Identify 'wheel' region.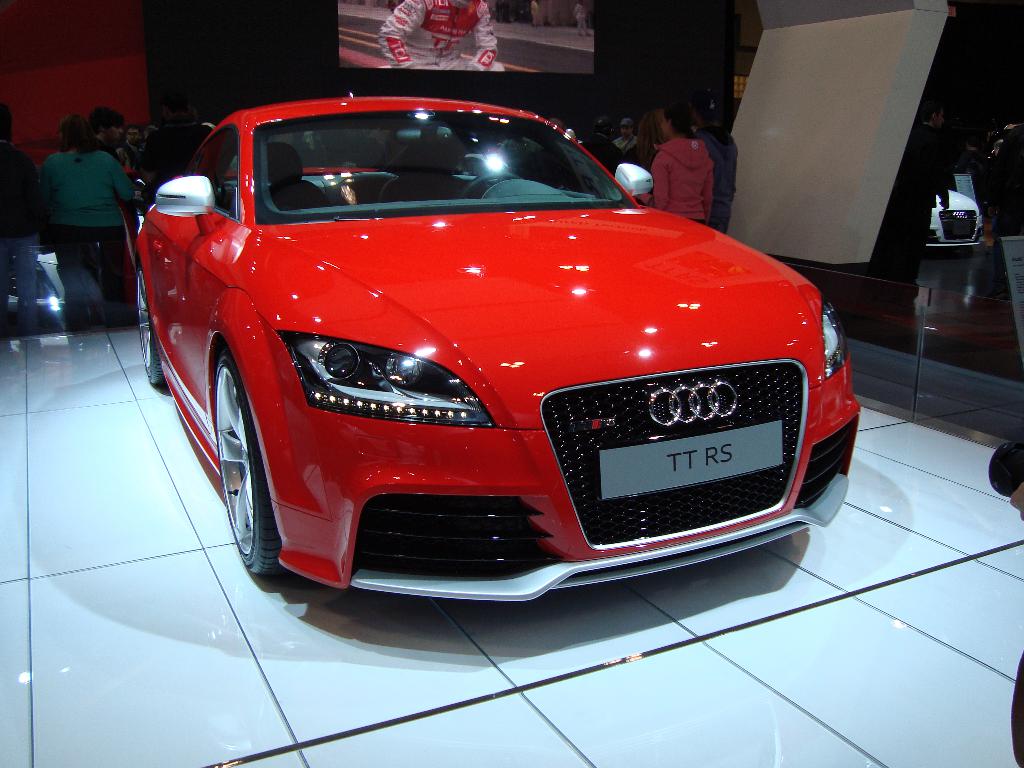
Region: 138 265 170 389.
